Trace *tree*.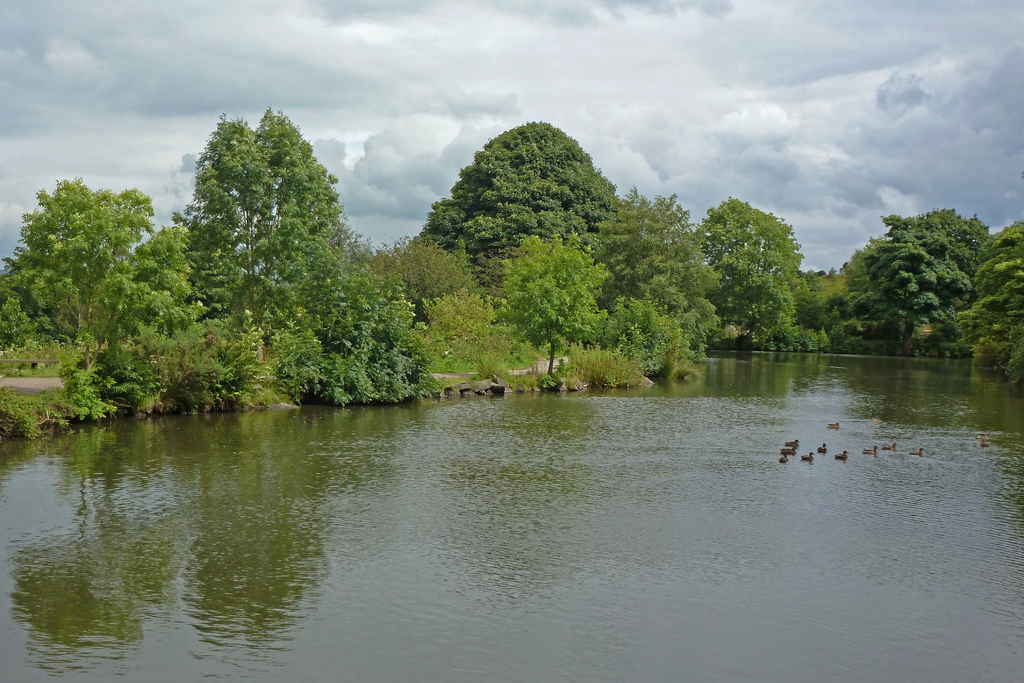
Traced to 953 176 1023 391.
